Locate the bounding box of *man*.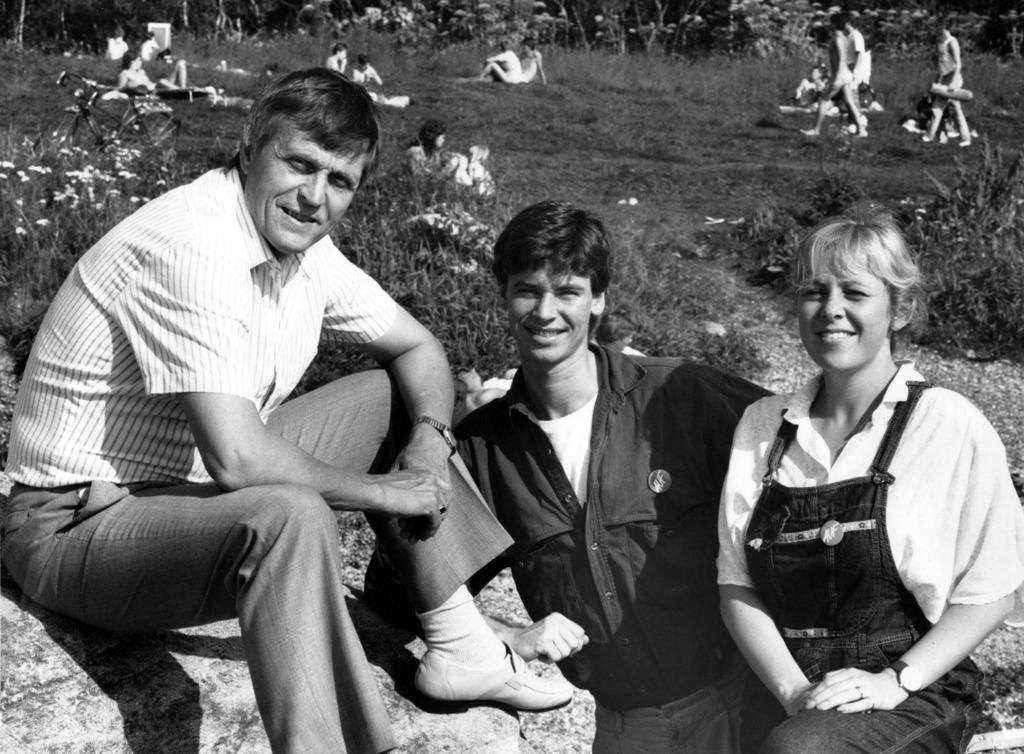
Bounding box: {"left": 801, "top": 17, "right": 865, "bottom": 135}.
